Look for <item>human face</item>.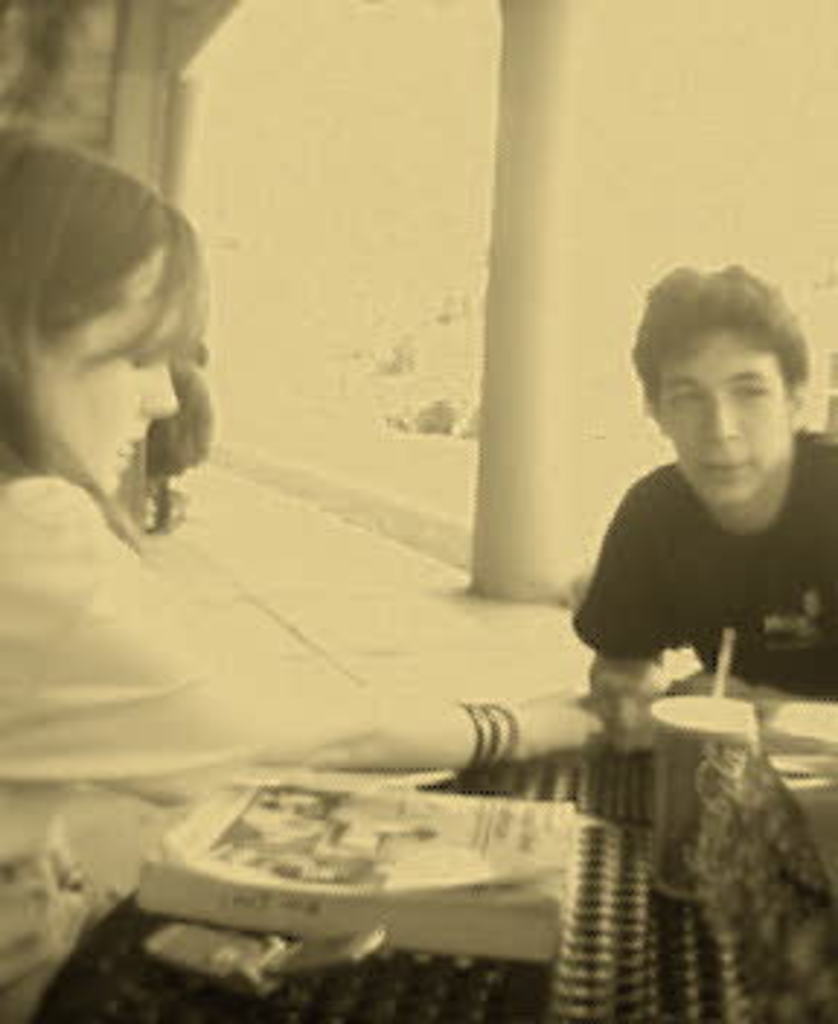
Found: locate(646, 332, 789, 497).
